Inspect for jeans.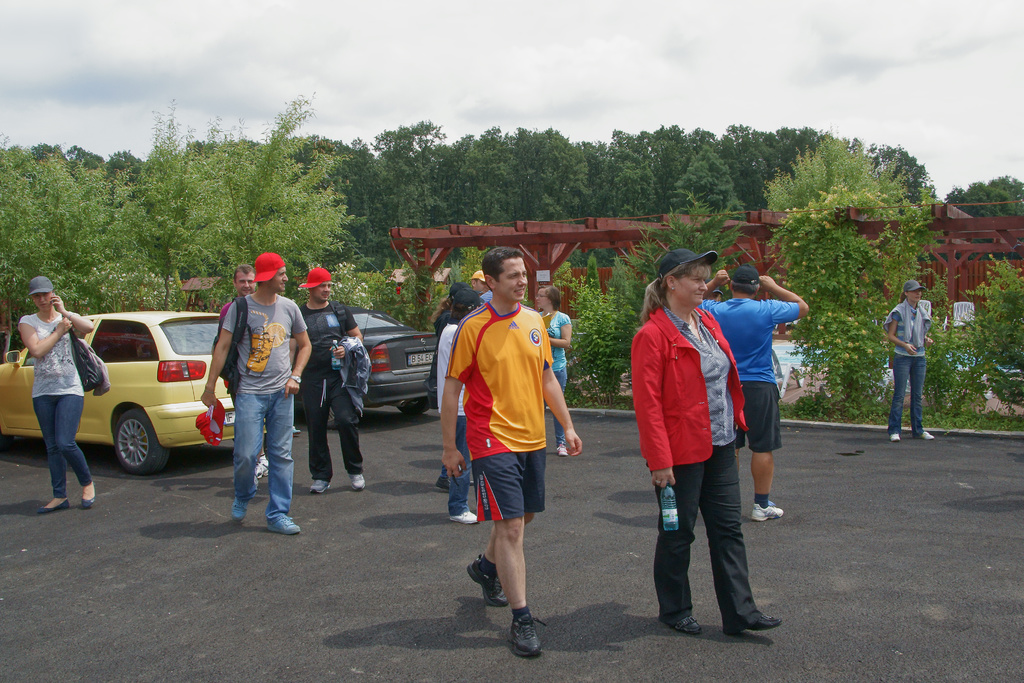
Inspection: locate(231, 383, 296, 516).
